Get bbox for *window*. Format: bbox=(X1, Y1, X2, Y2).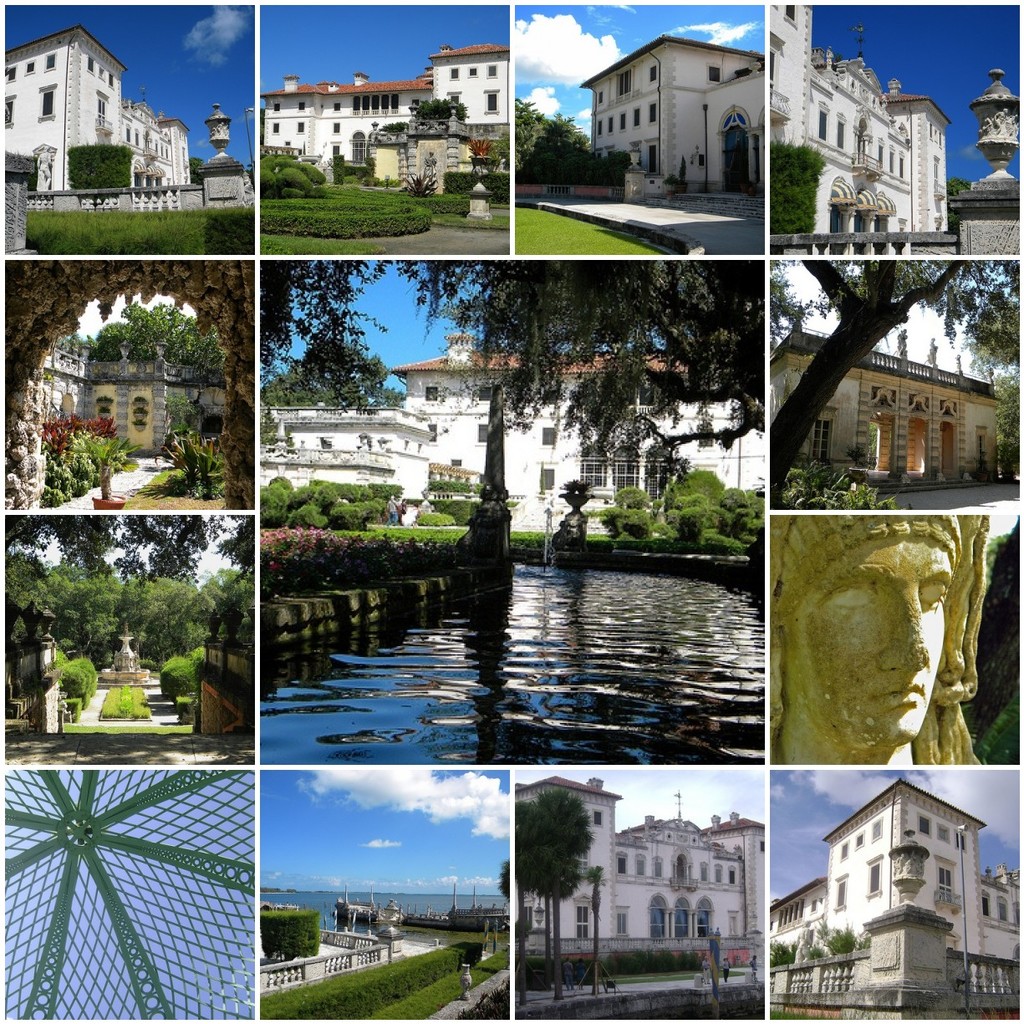
bbox=(814, 420, 830, 458).
